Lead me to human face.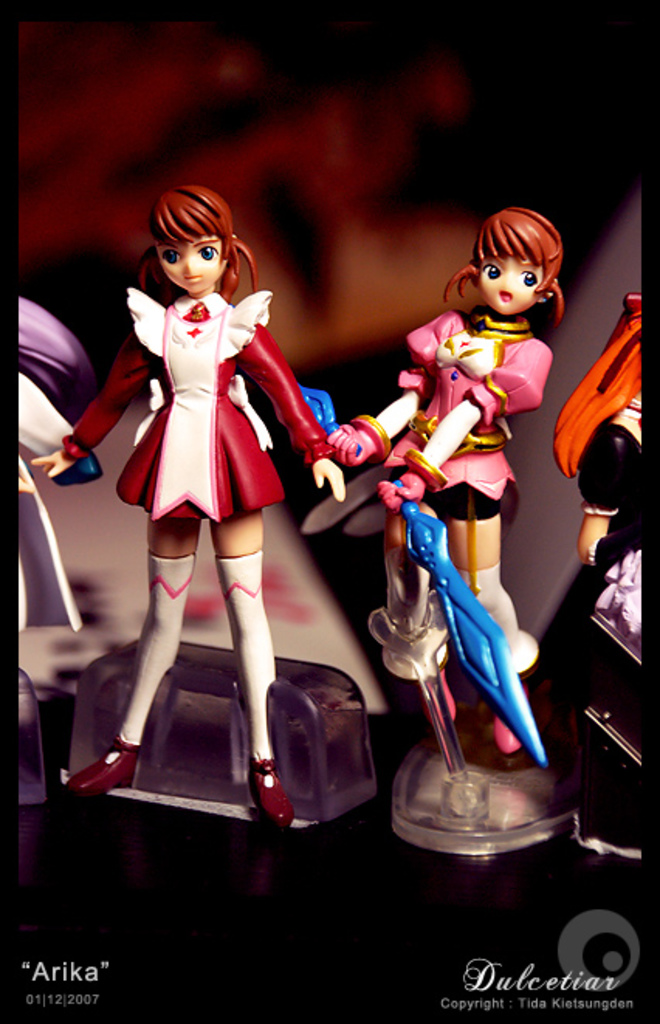
Lead to bbox=(485, 259, 539, 313).
